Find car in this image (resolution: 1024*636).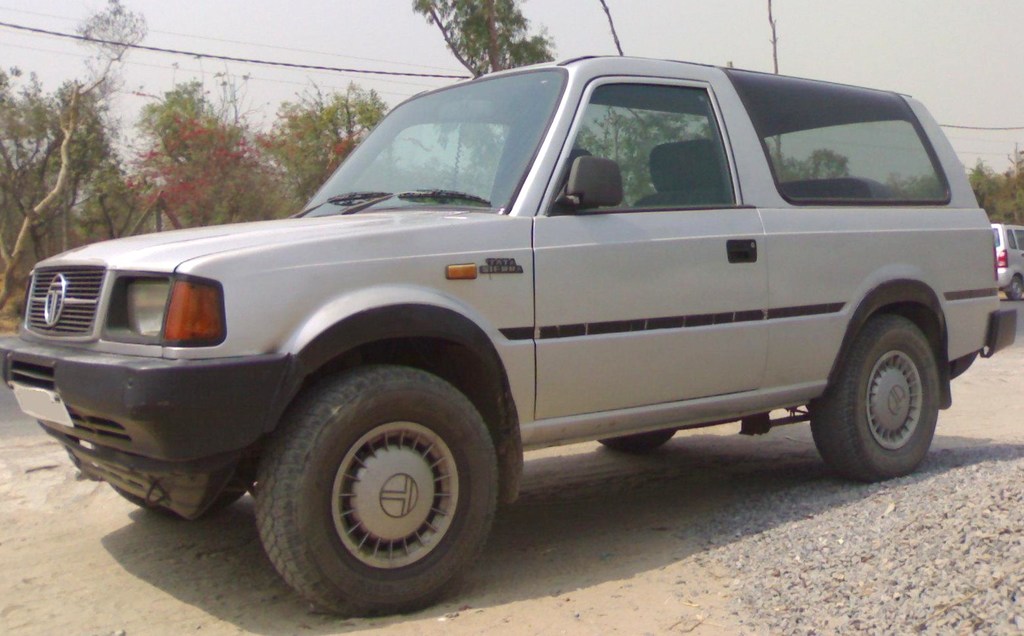
bbox=(0, 53, 1013, 620).
